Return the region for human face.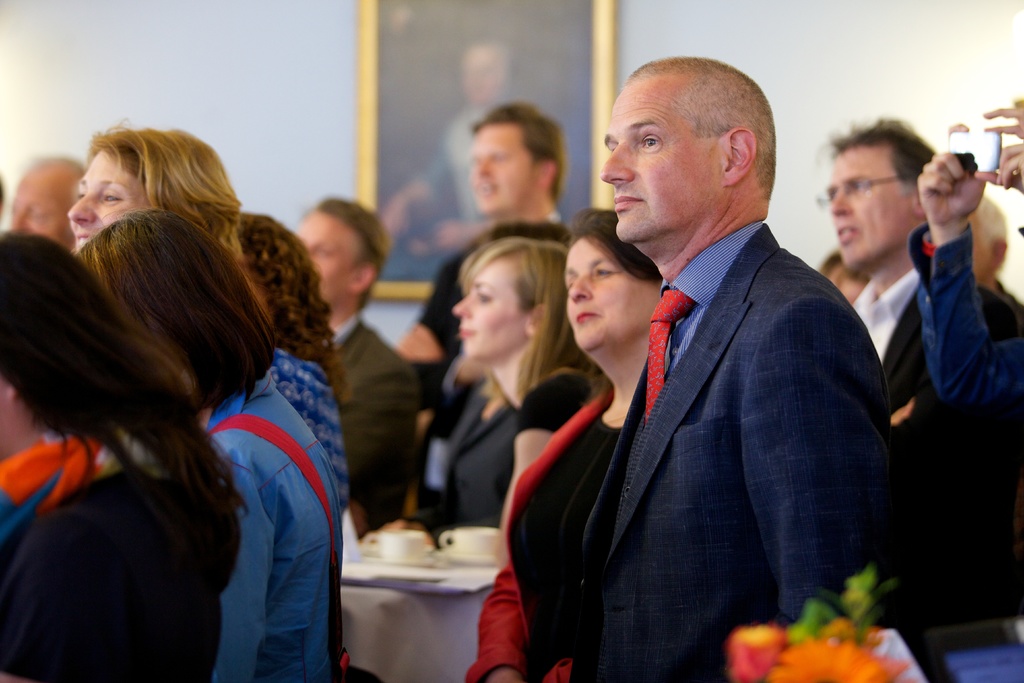
<region>294, 216, 359, 299</region>.
